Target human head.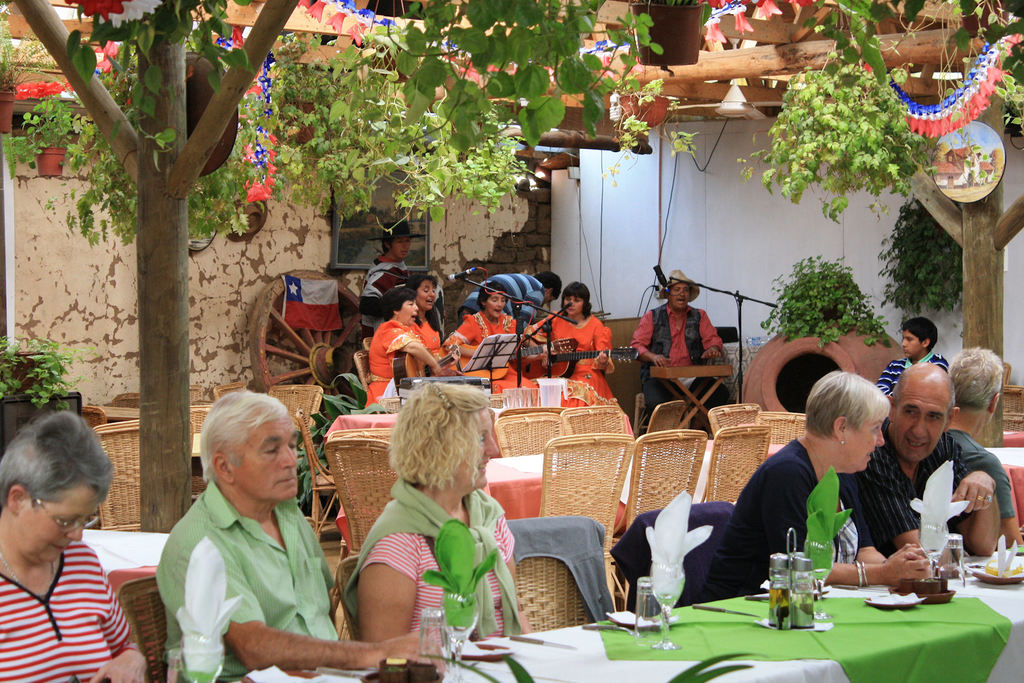
Target region: rect(186, 402, 300, 527).
